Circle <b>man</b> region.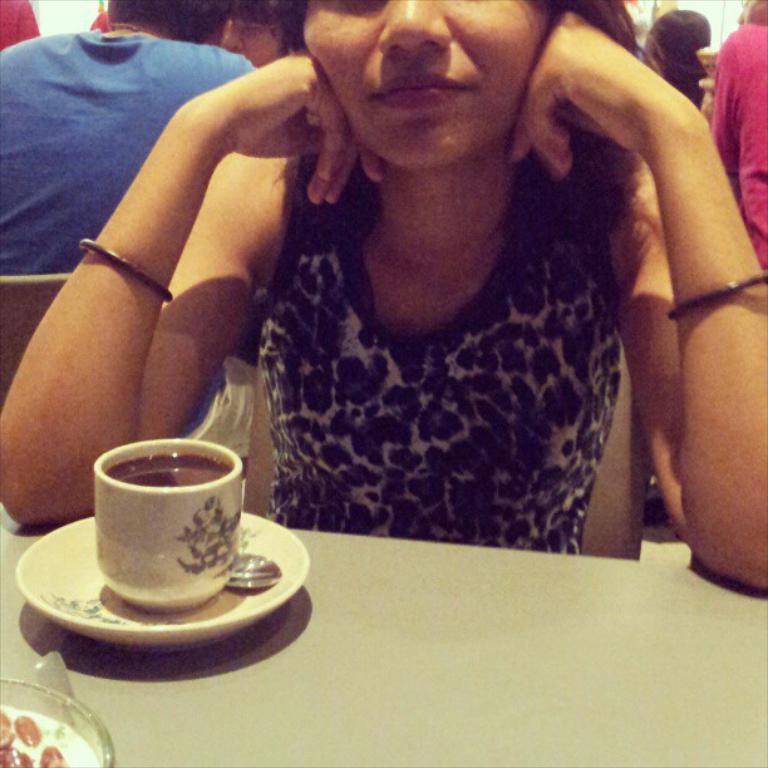
Region: BBox(0, 0, 267, 449).
